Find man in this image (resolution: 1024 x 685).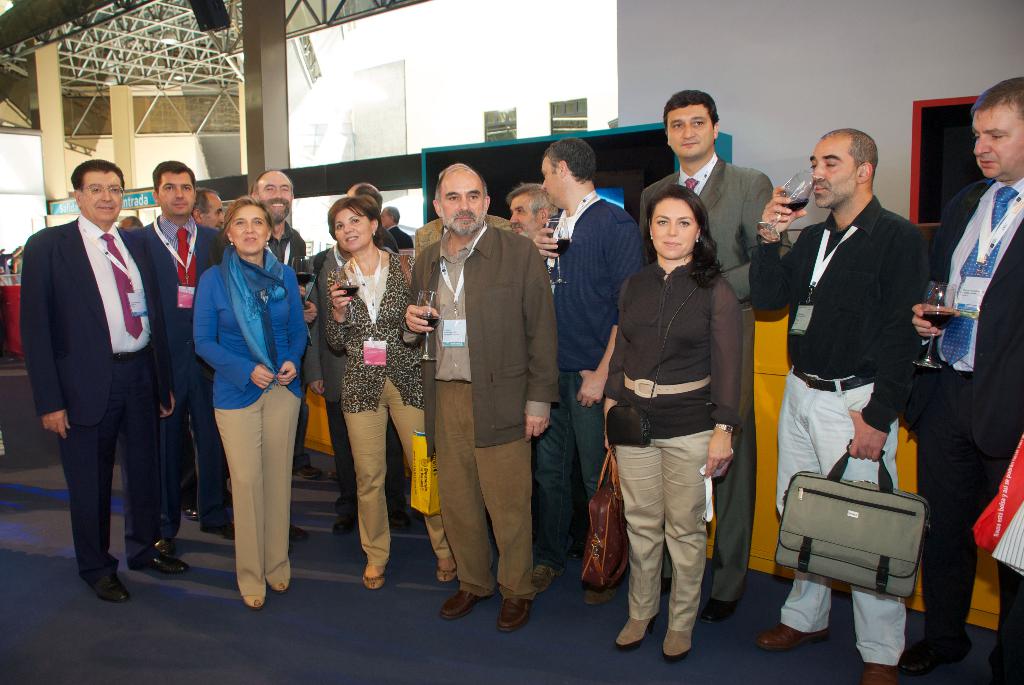
box=[413, 166, 505, 258].
